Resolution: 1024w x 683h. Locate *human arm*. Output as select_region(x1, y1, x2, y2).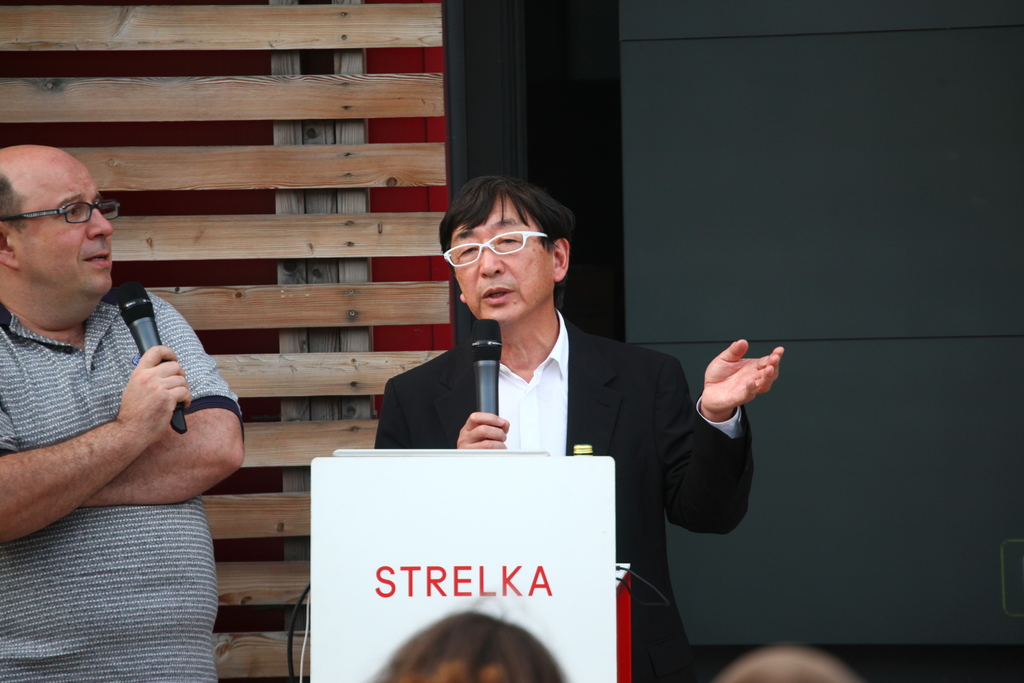
select_region(372, 378, 510, 448).
